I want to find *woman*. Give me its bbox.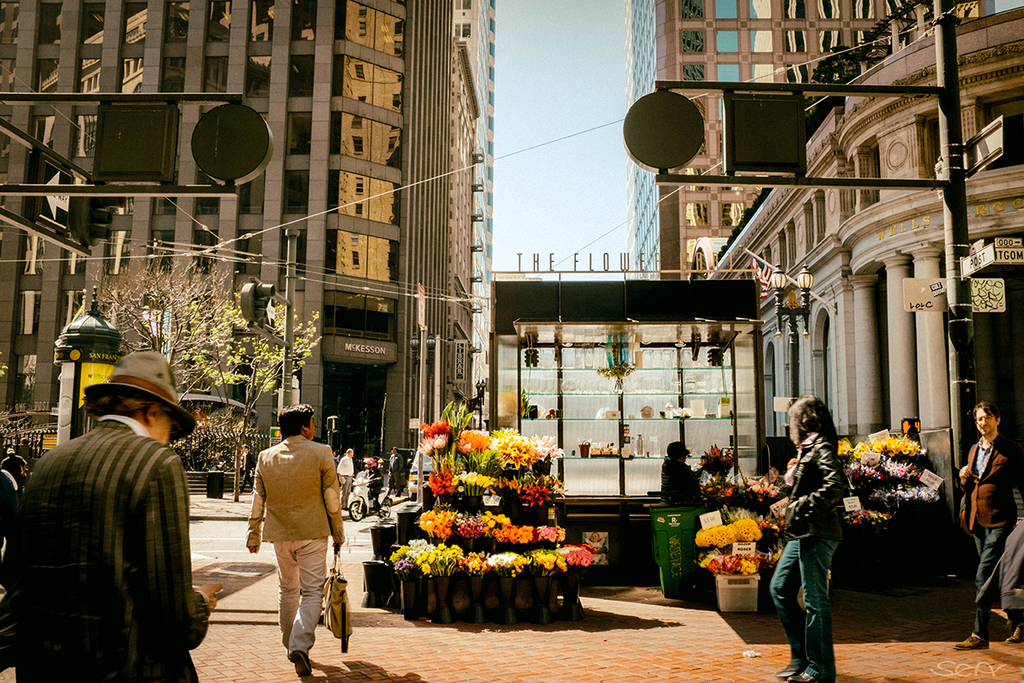
{"x1": 779, "y1": 371, "x2": 868, "y2": 670}.
